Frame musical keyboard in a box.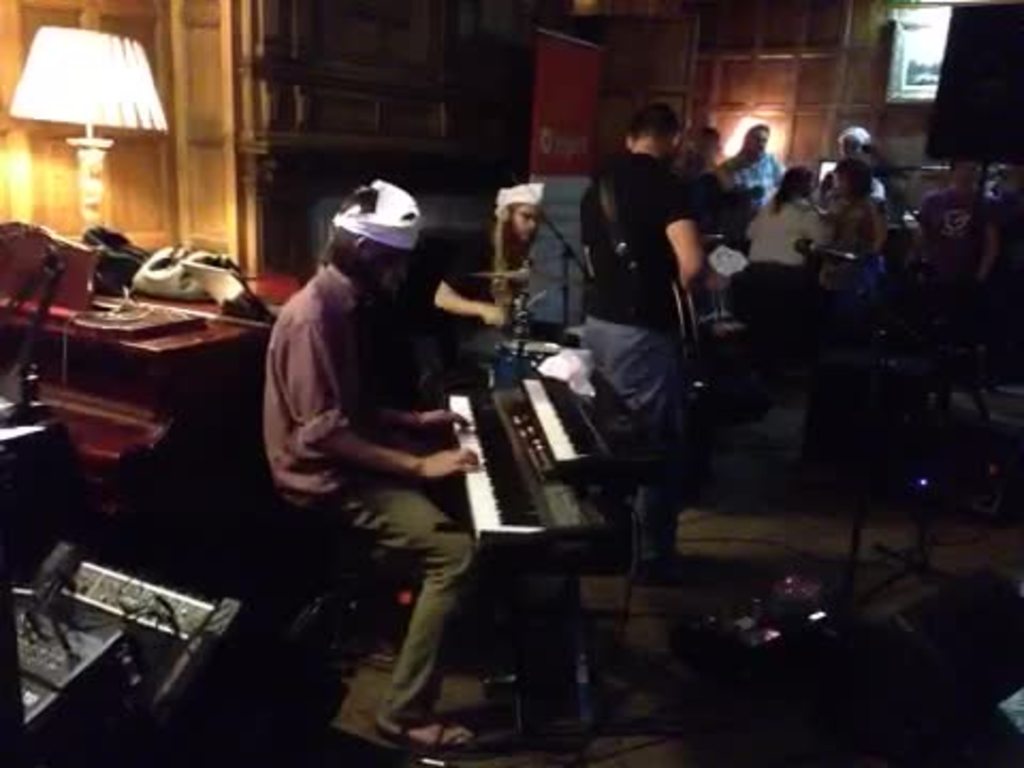
452, 358, 617, 595.
